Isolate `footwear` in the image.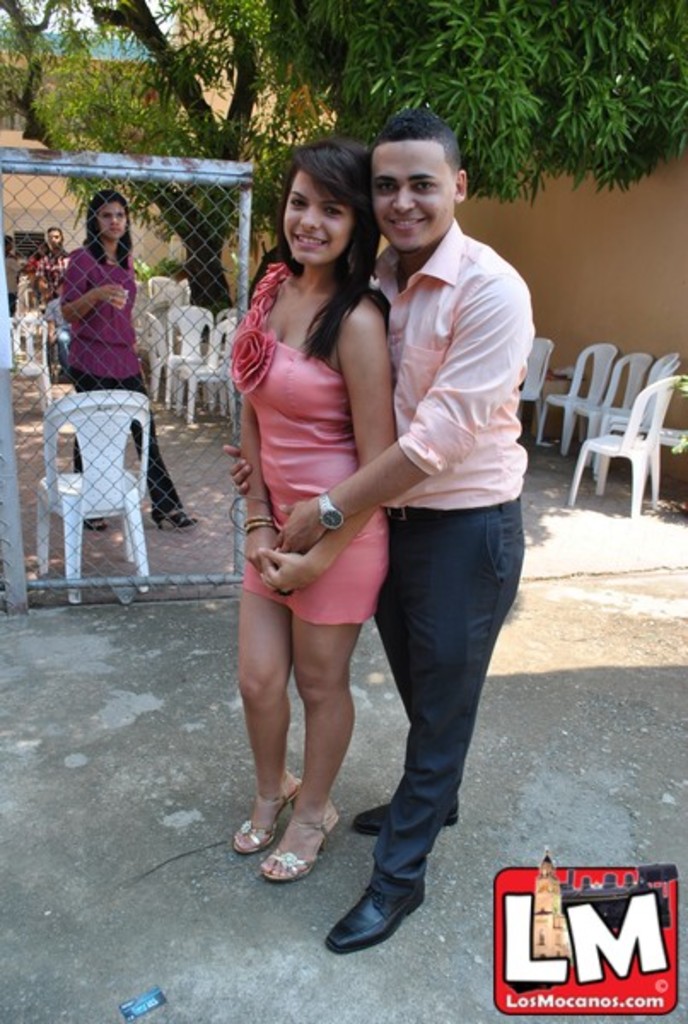
Isolated region: [left=352, top=797, right=459, bottom=836].
